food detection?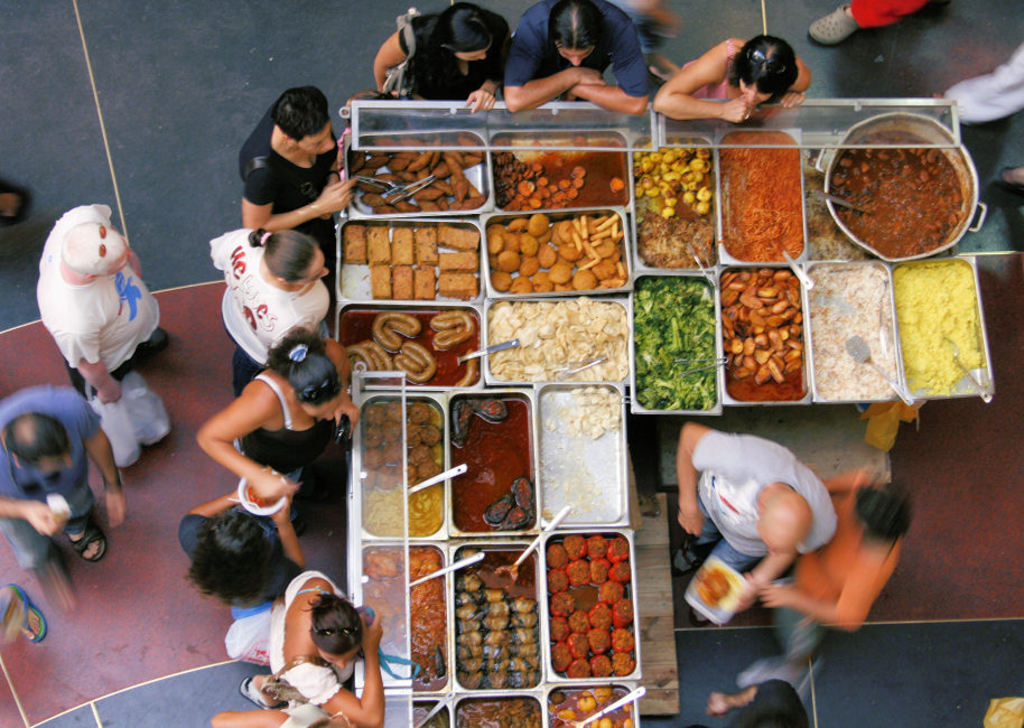
crop(611, 650, 636, 675)
